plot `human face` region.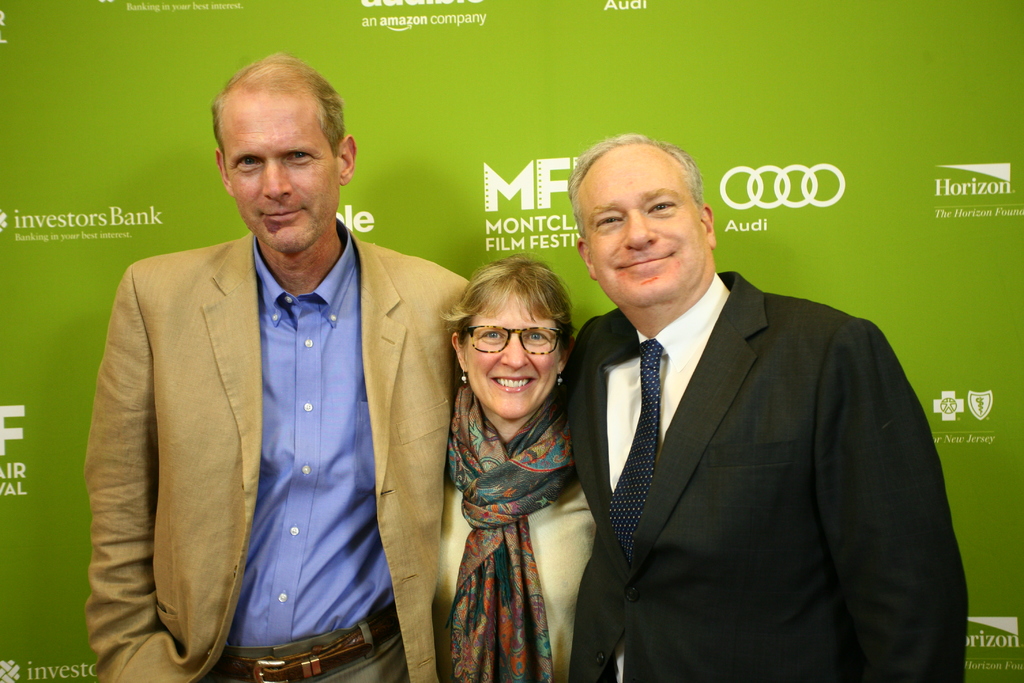
Plotted at bbox(227, 103, 339, 251).
